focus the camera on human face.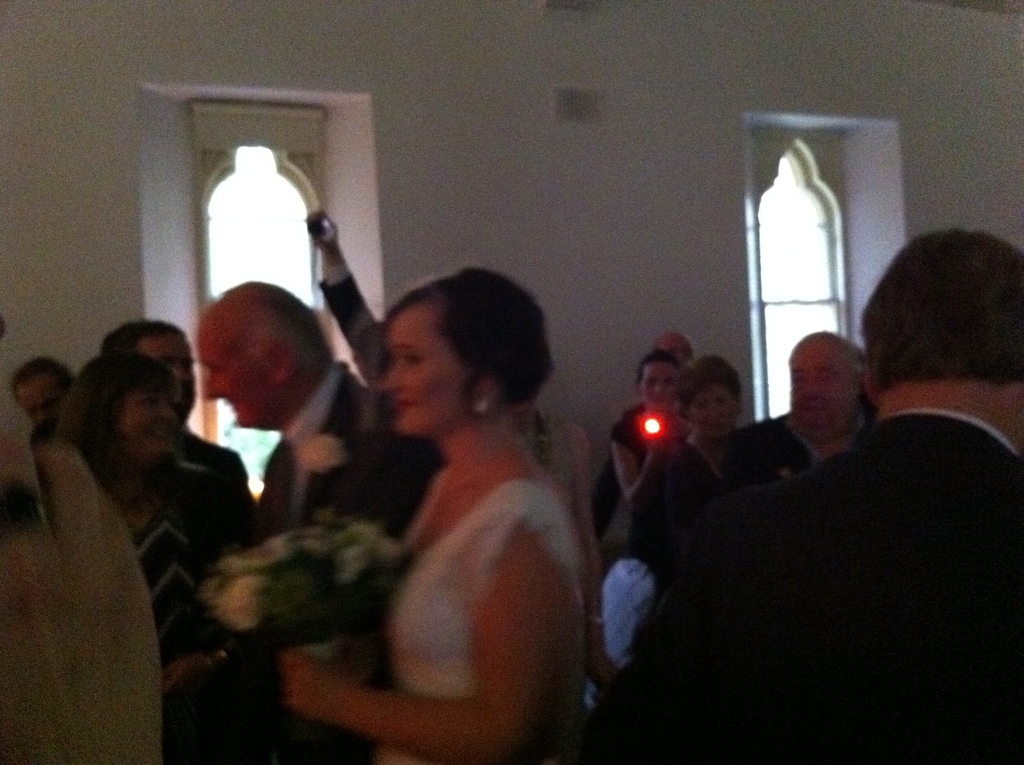
Focus region: x1=114, y1=378, x2=174, y2=448.
